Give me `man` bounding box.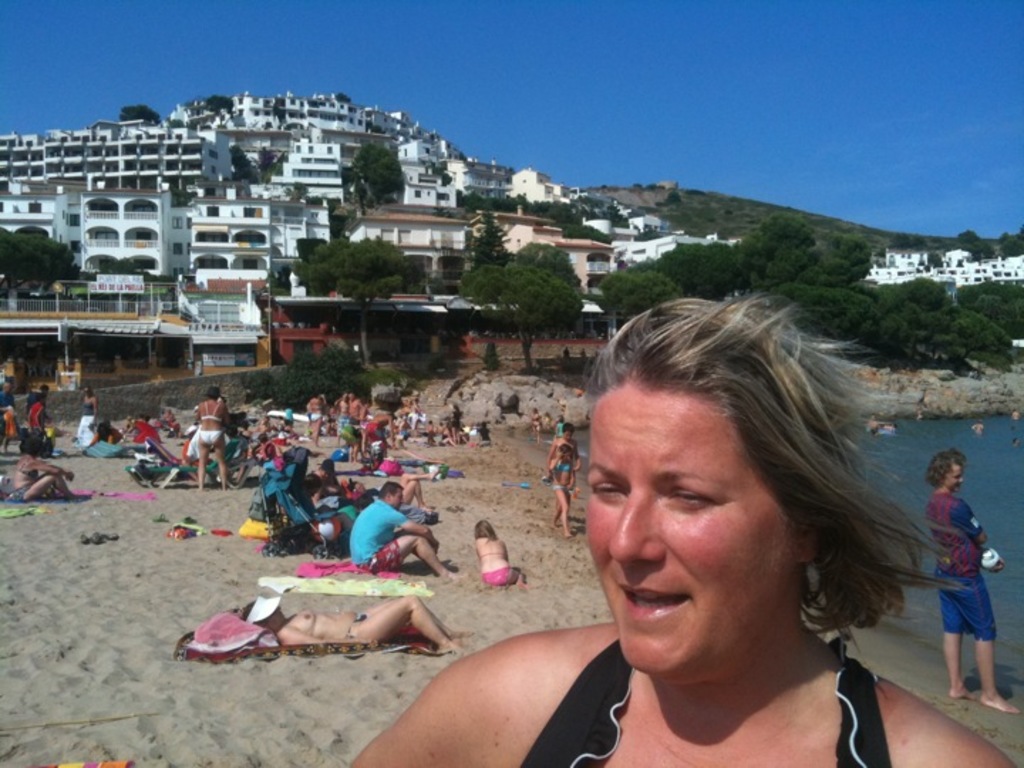
bbox=[331, 388, 367, 439].
